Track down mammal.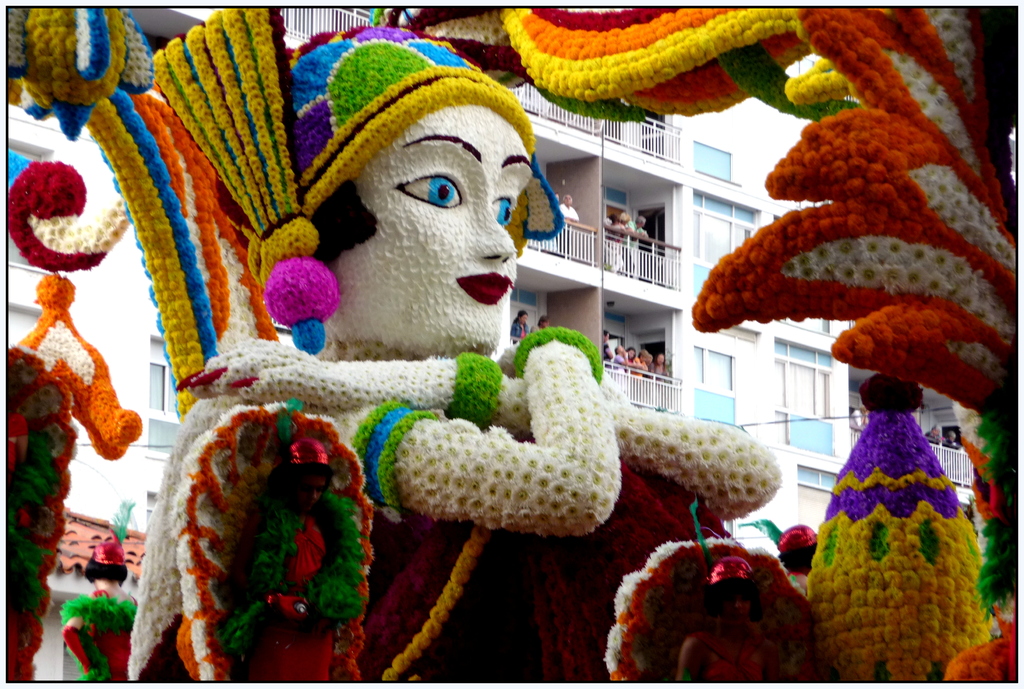
Tracked to {"left": 532, "top": 315, "right": 544, "bottom": 350}.
